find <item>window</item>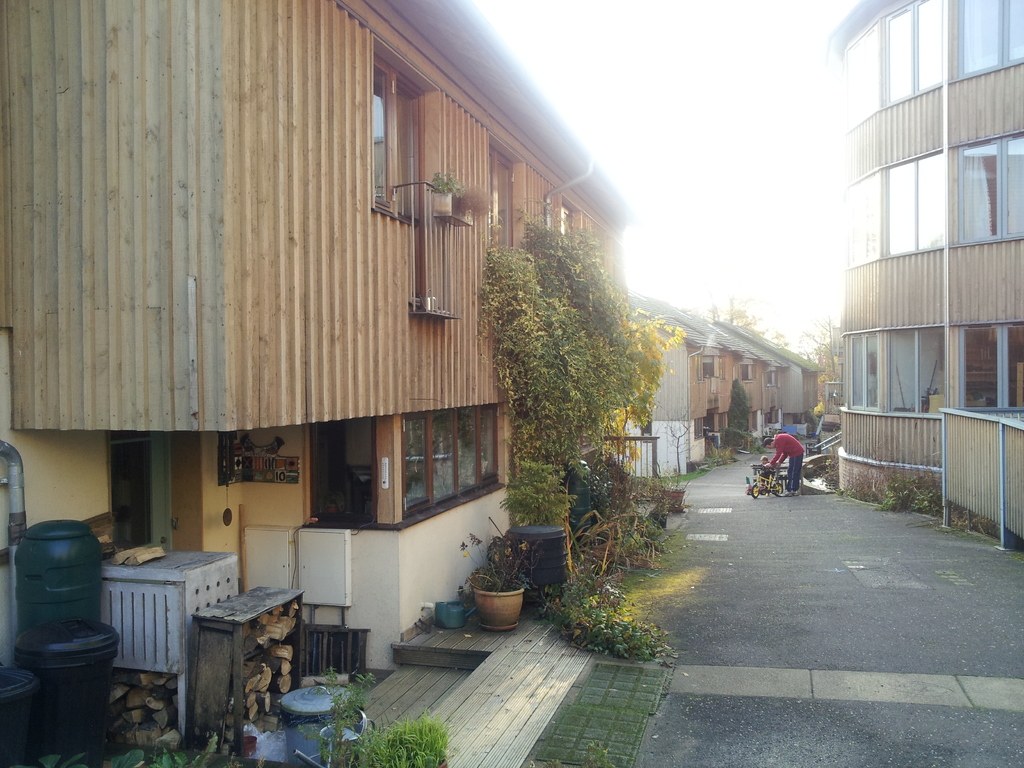
<bbox>483, 133, 534, 259</bbox>
